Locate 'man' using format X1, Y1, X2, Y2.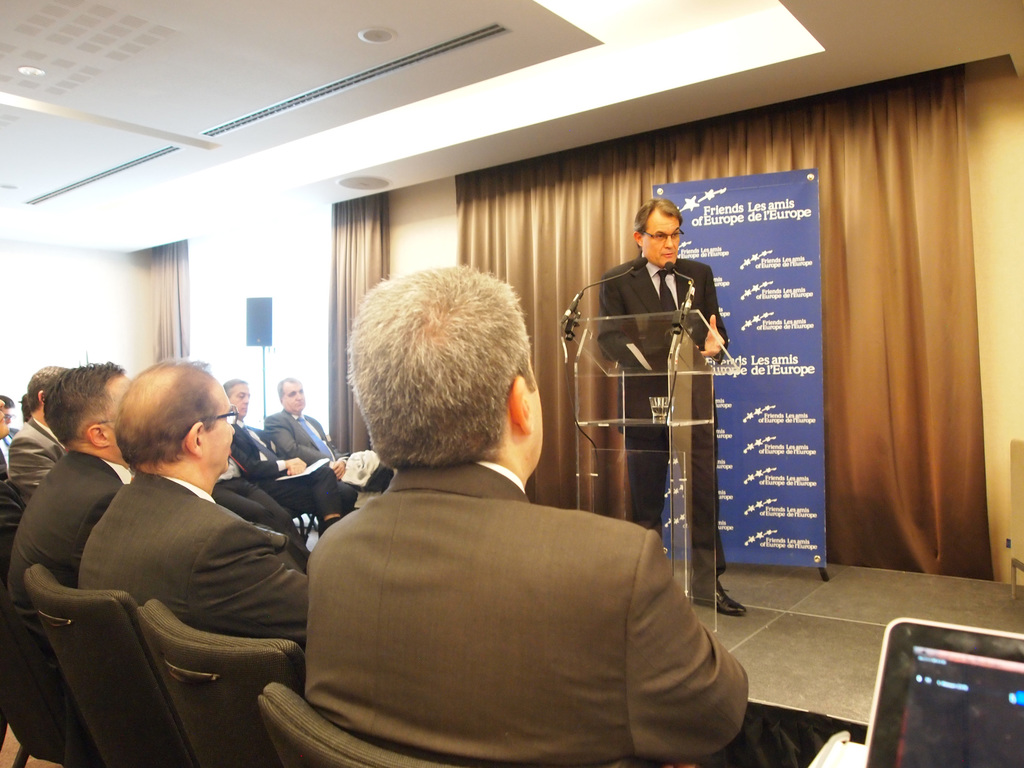
227, 377, 358, 525.
